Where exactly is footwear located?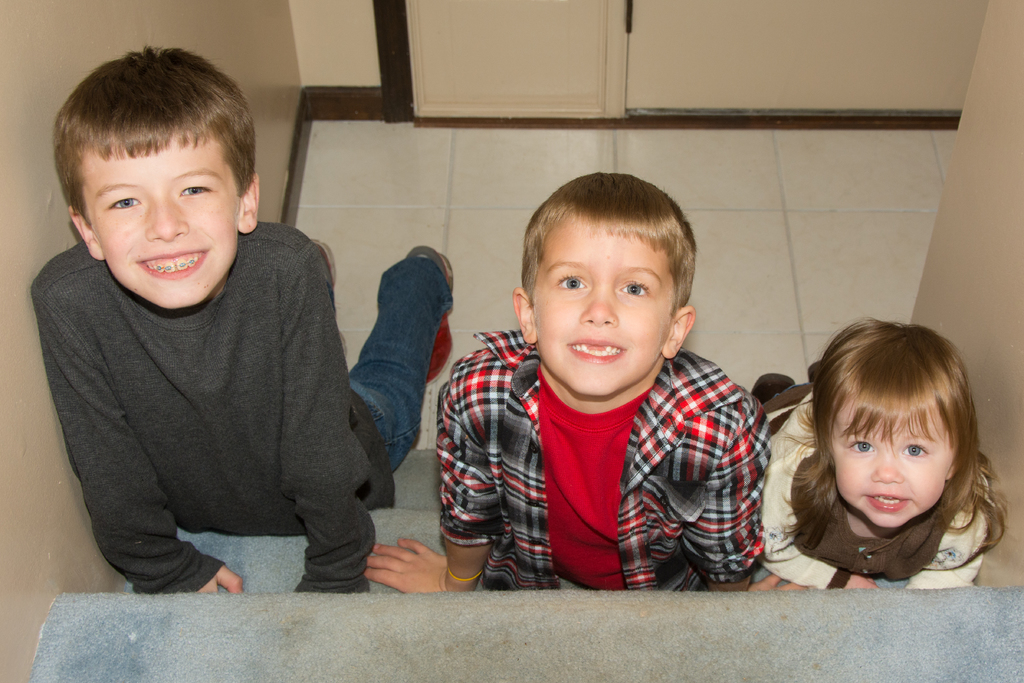
Its bounding box is l=805, t=361, r=820, b=383.
